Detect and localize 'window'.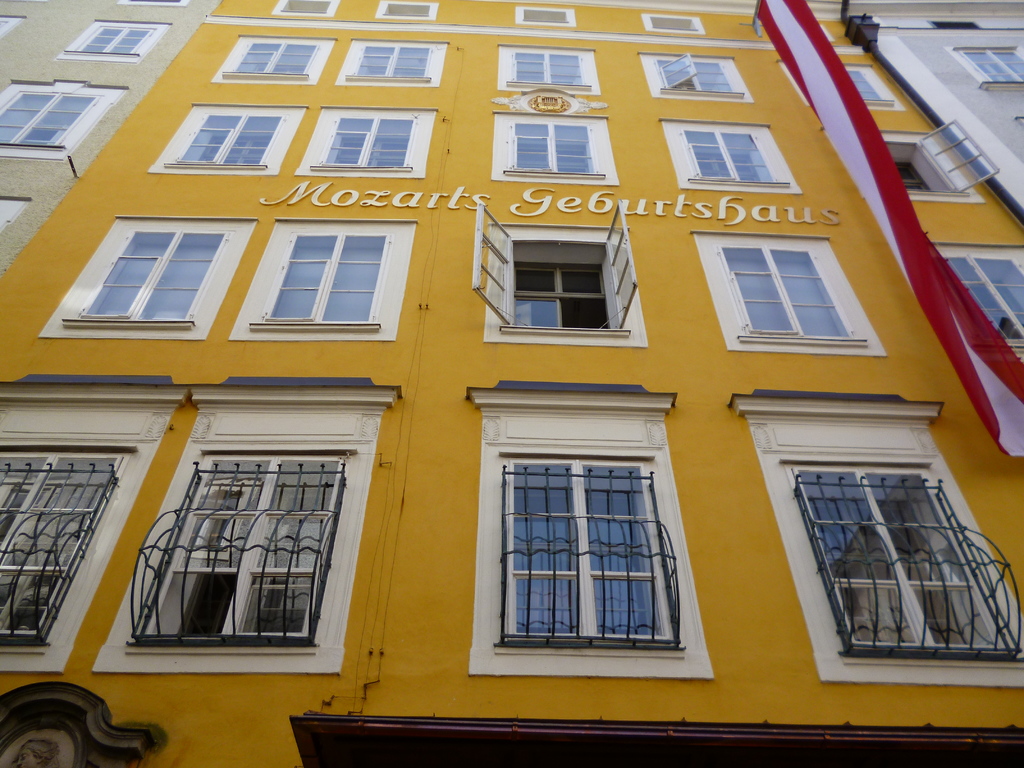
Localized at box=[488, 105, 613, 183].
